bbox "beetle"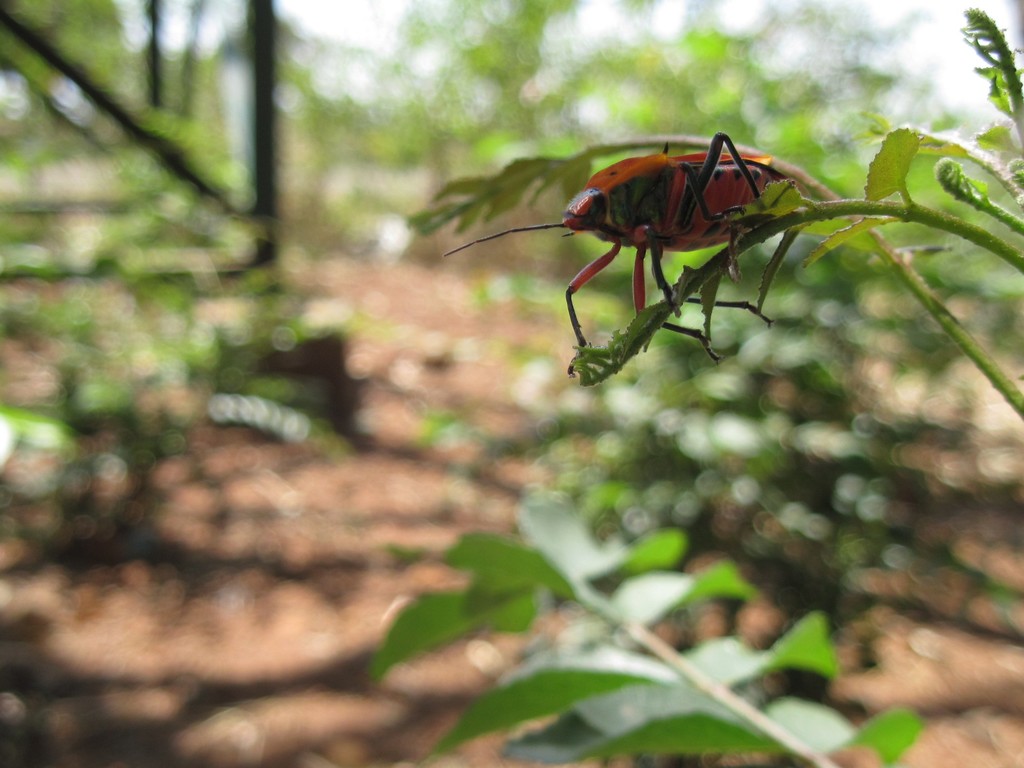
bbox=[518, 125, 796, 321]
